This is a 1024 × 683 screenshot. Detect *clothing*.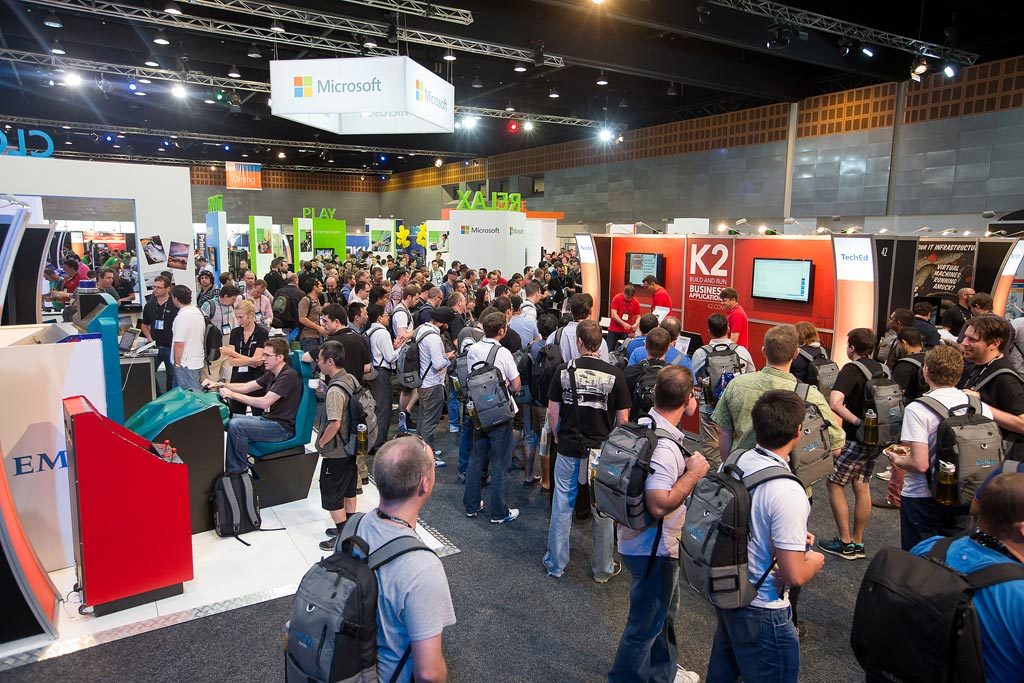
x1=482, y1=282, x2=498, y2=304.
